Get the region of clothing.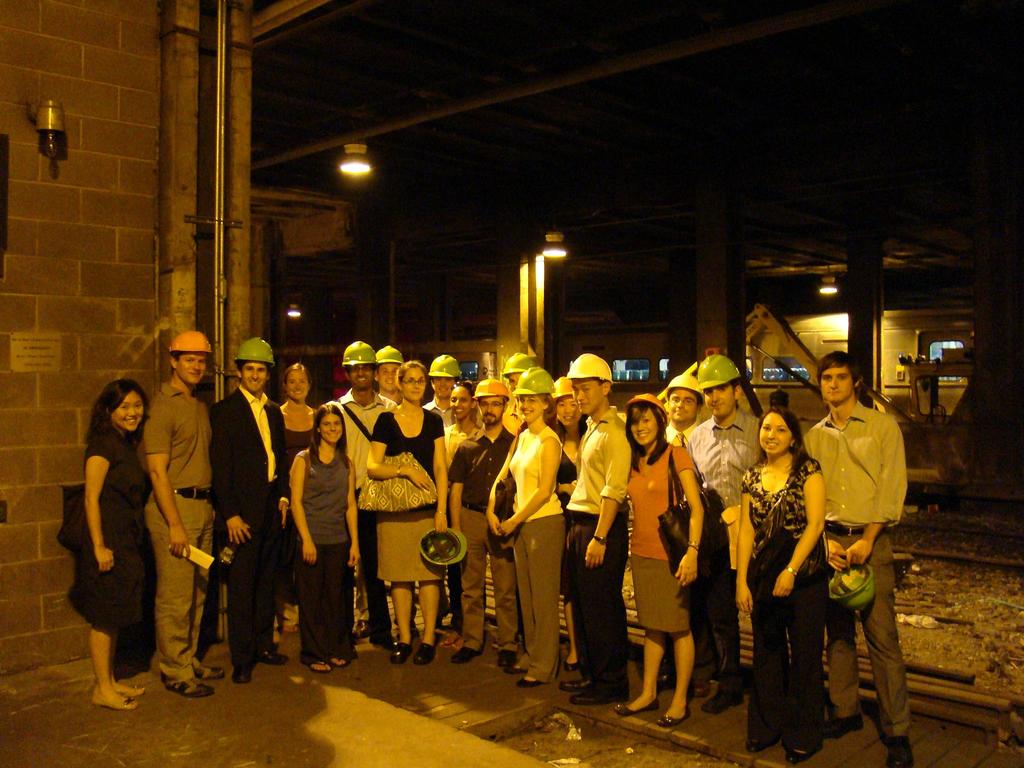
locate(305, 447, 353, 666).
